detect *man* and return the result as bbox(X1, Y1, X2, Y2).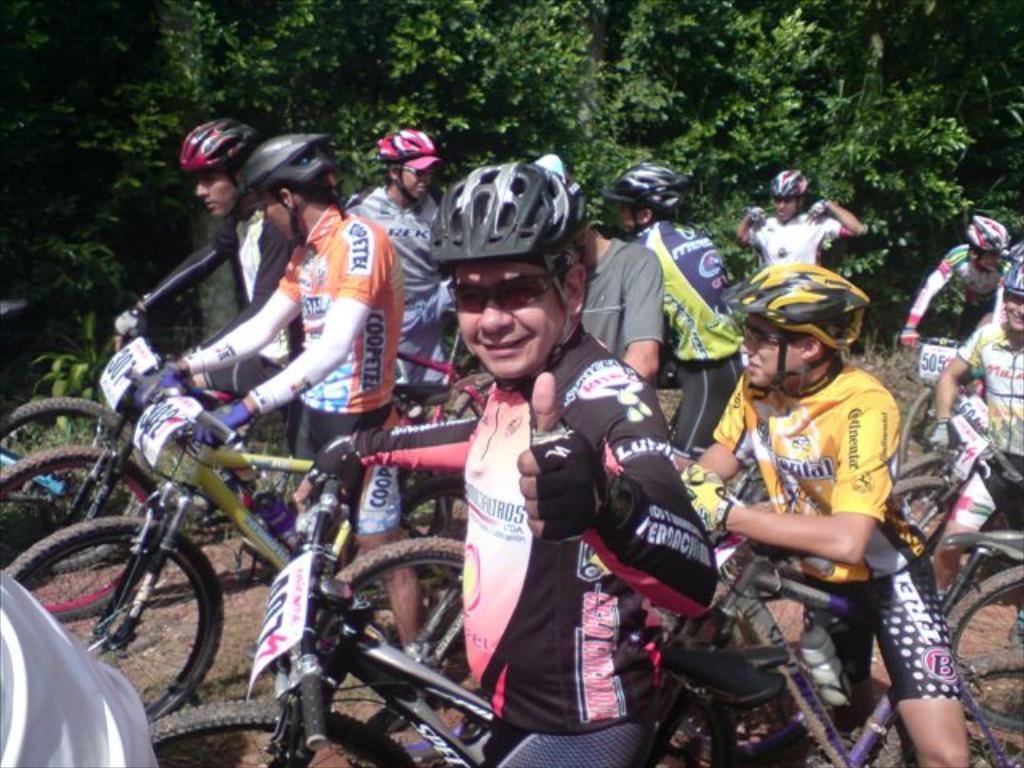
bbox(899, 208, 1014, 344).
